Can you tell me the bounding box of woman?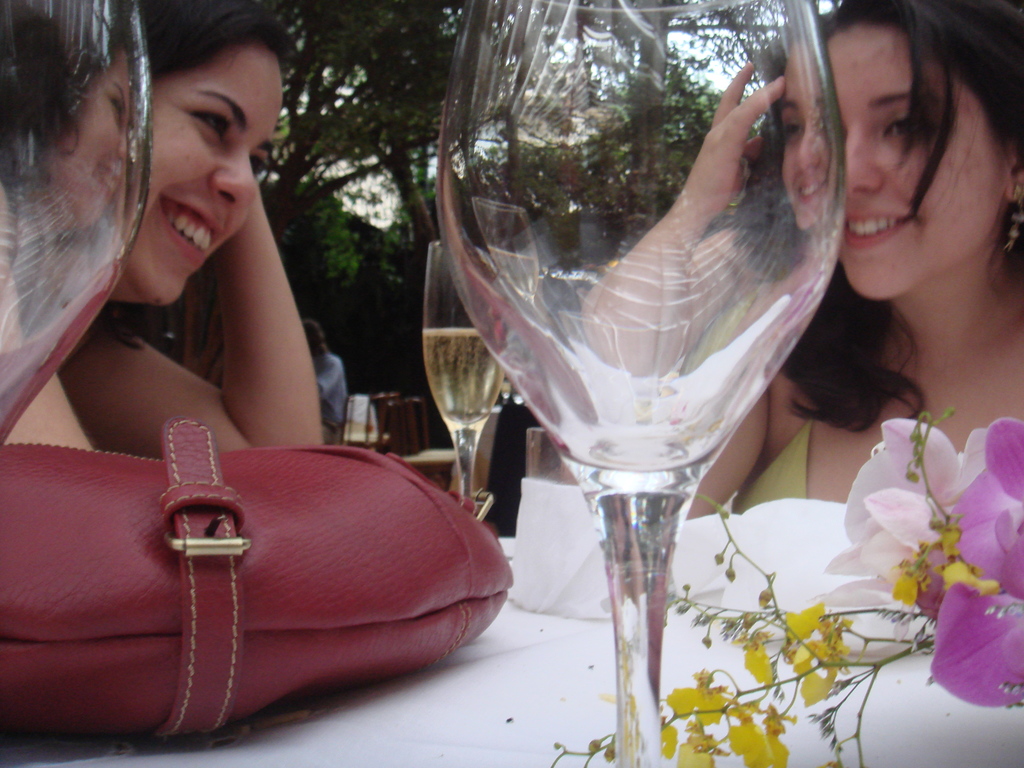
region(563, 0, 1023, 522).
